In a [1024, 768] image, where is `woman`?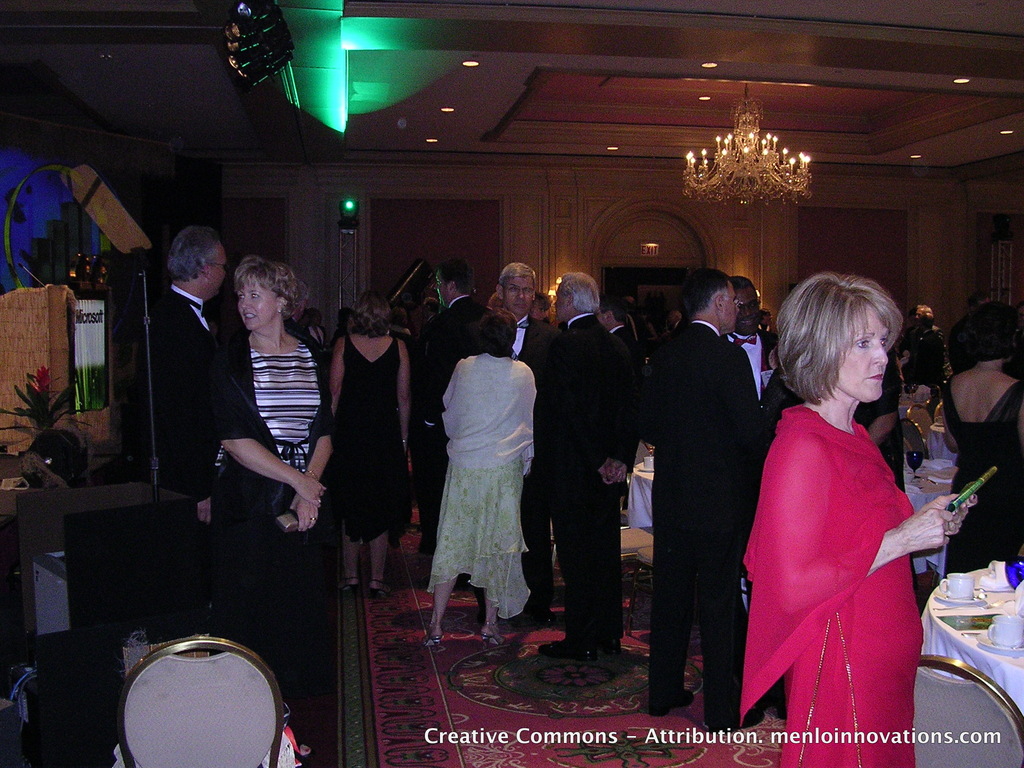
737:267:953:742.
